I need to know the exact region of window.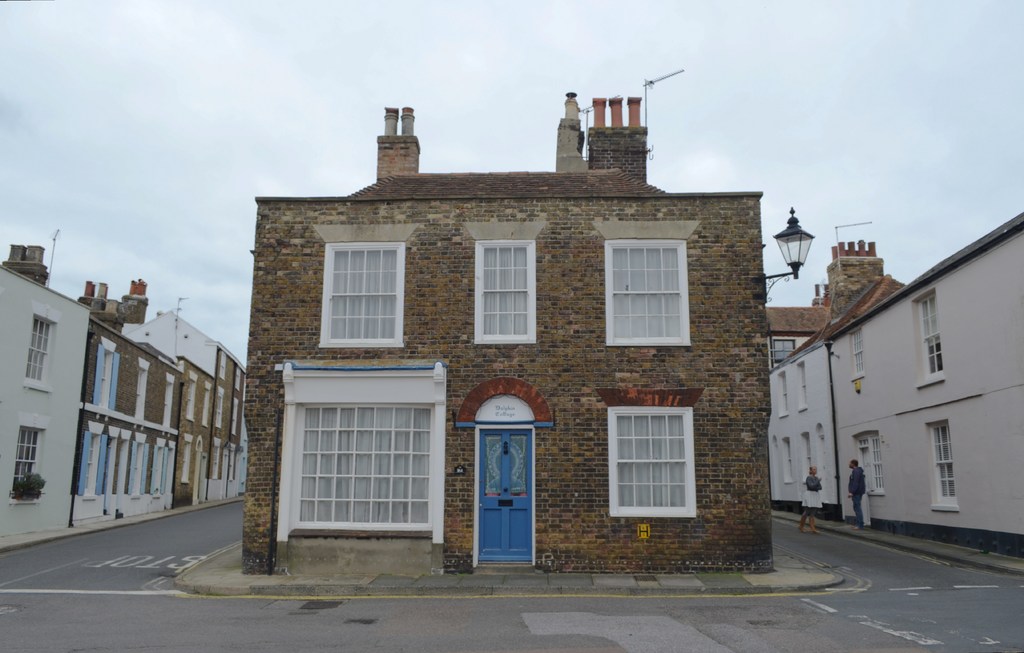
Region: (13,427,40,496).
